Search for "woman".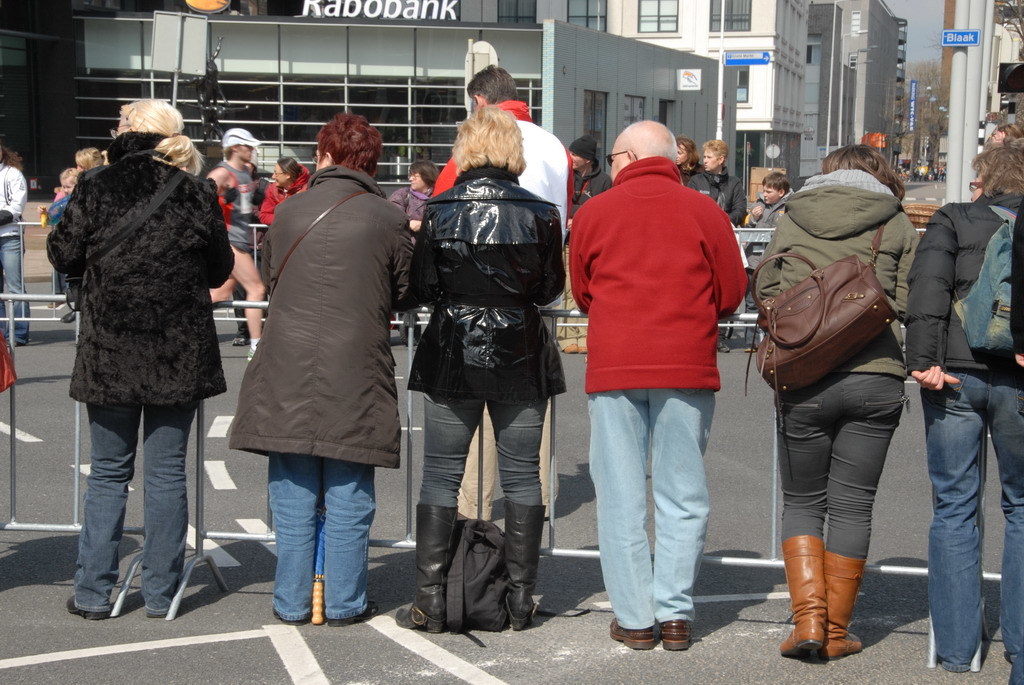
Found at (228,115,420,626).
